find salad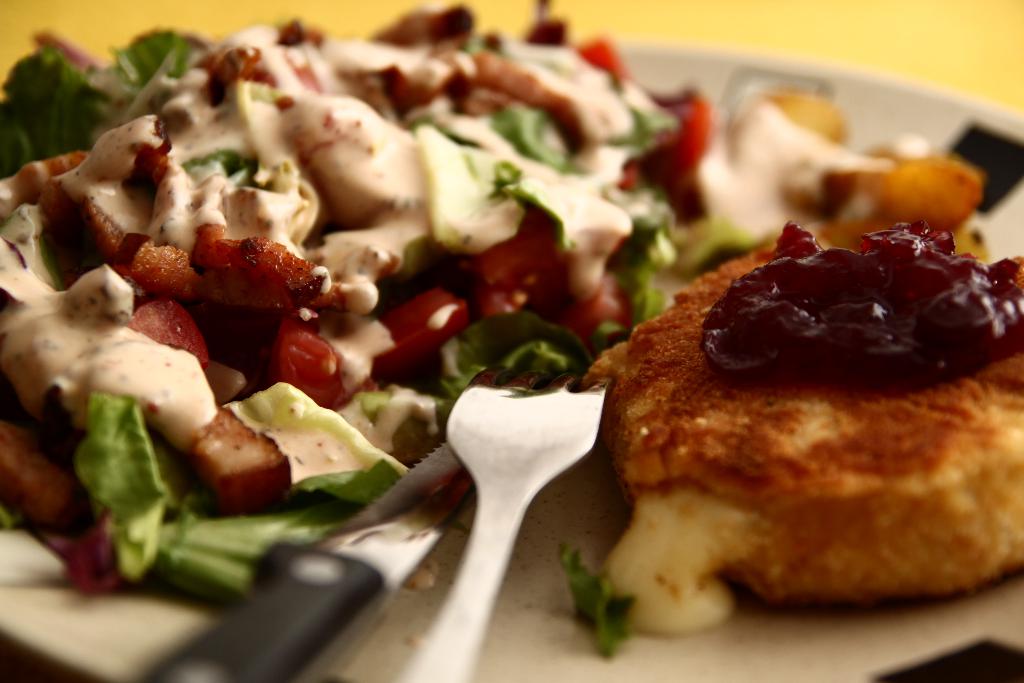
bbox=[0, 0, 1023, 662]
